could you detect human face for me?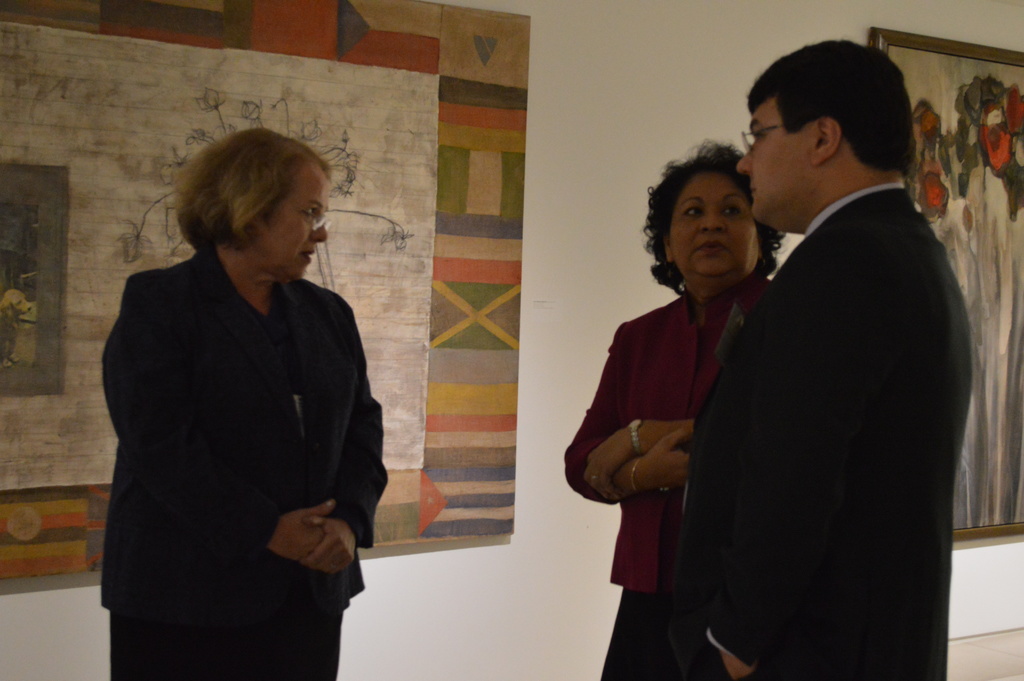
Detection result: (x1=663, y1=168, x2=757, y2=281).
